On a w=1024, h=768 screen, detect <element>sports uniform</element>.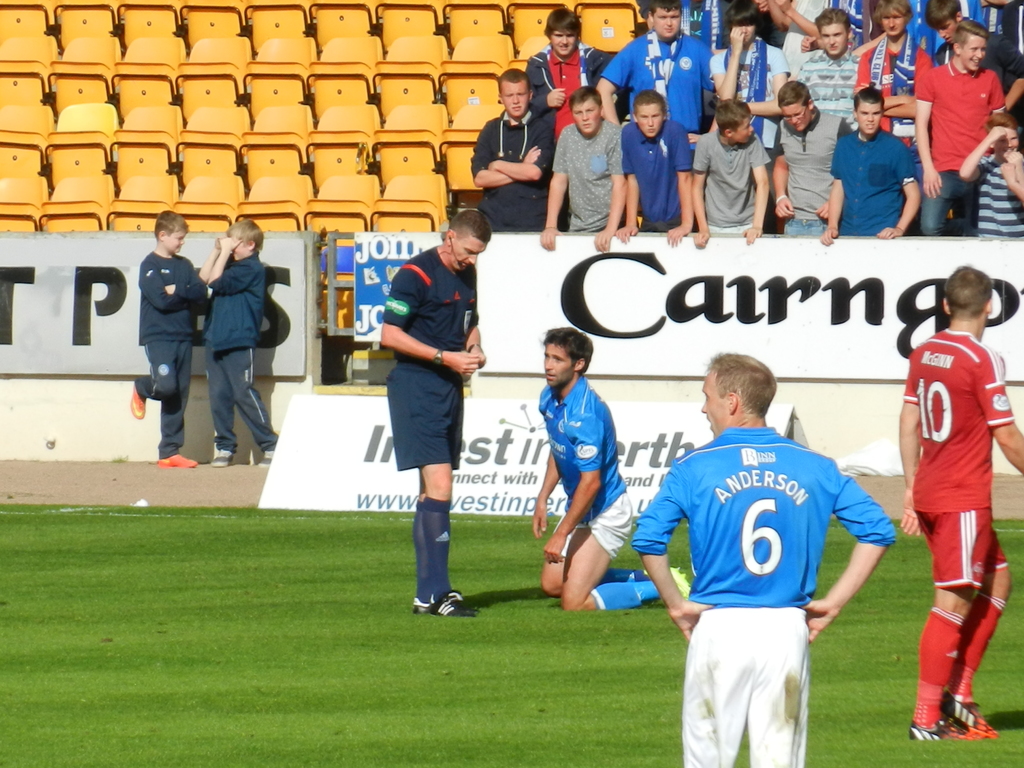
(x1=627, y1=383, x2=882, y2=758).
